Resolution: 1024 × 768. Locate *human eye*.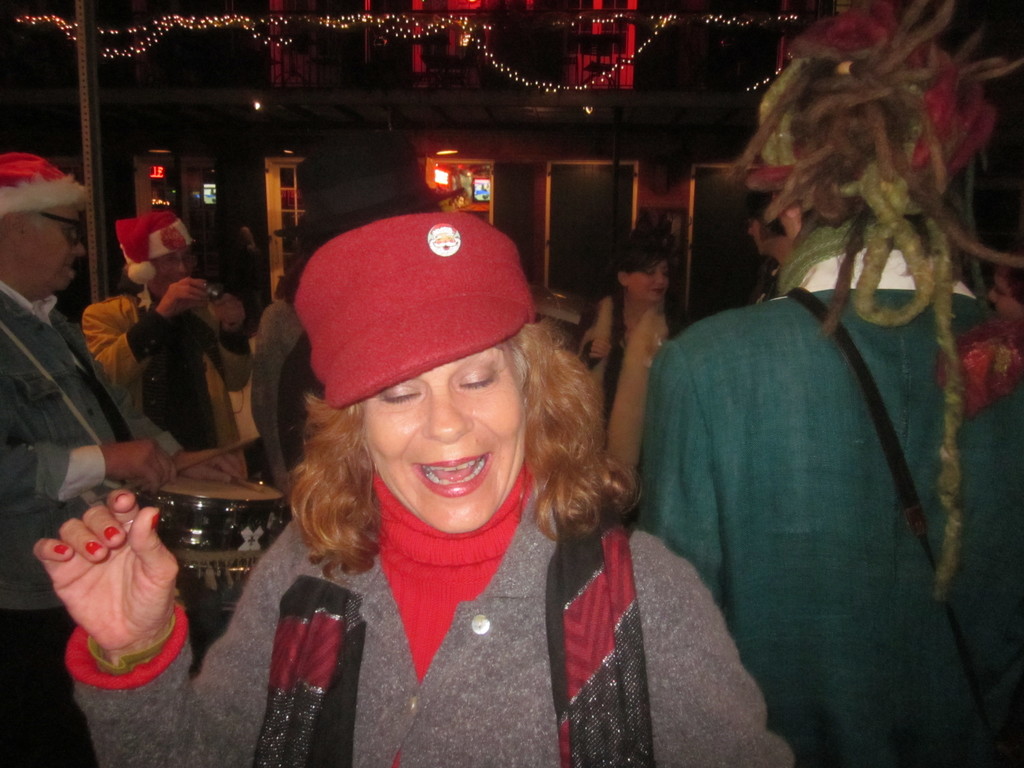
{"x1": 644, "y1": 269, "x2": 655, "y2": 279}.
